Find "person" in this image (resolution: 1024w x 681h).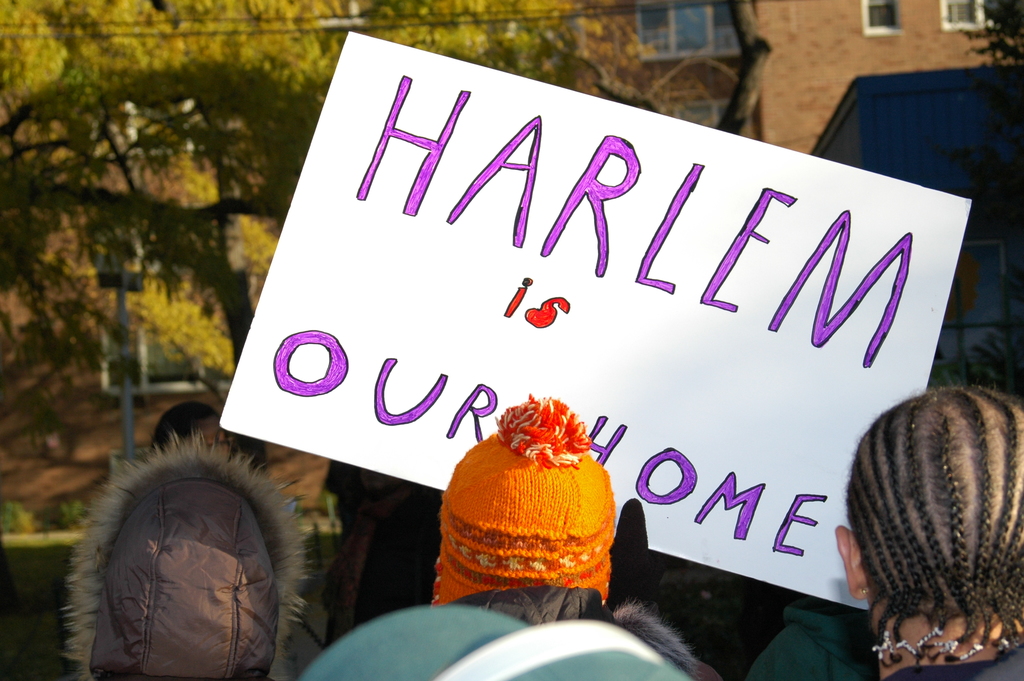
<bbox>63, 405, 321, 680</bbox>.
